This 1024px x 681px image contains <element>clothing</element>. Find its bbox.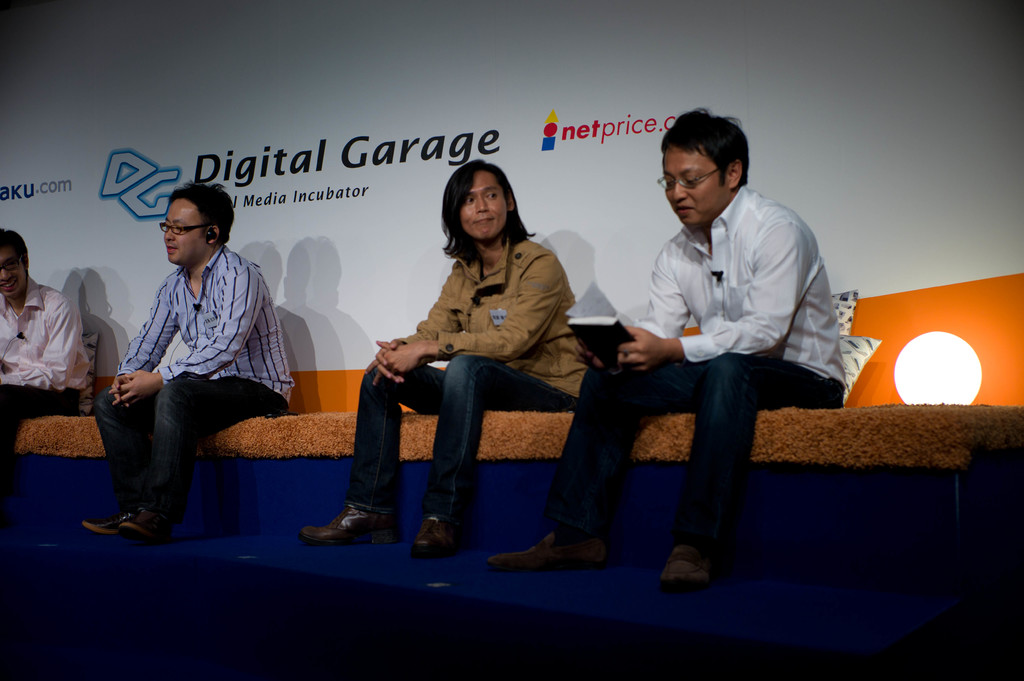
{"left": 96, "top": 244, "right": 294, "bottom": 529}.
